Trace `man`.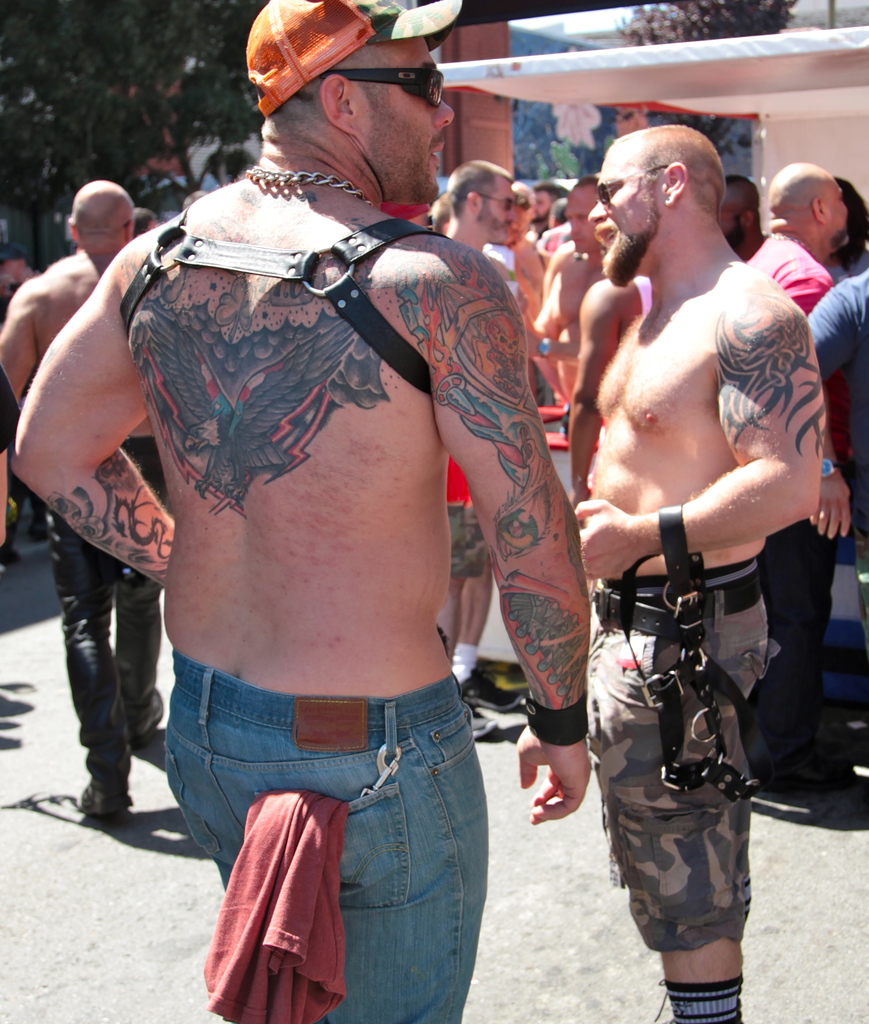
Traced to select_region(530, 168, 605, 382).
